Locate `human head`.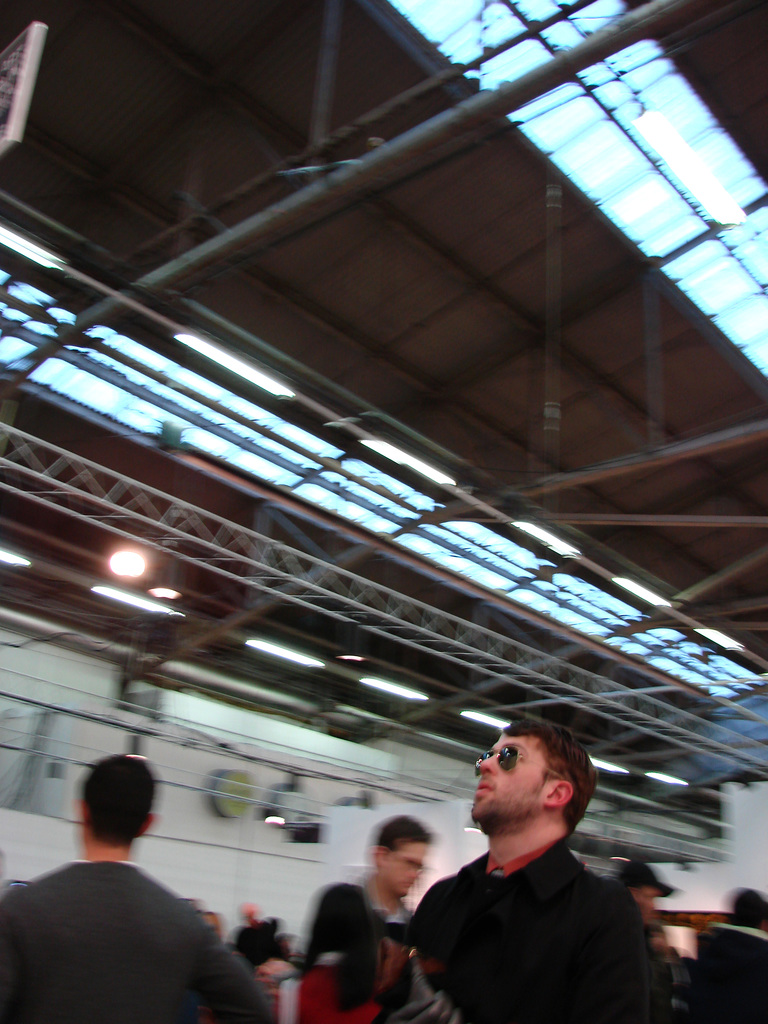
Bounding box: 730, 886, 767, 927.
